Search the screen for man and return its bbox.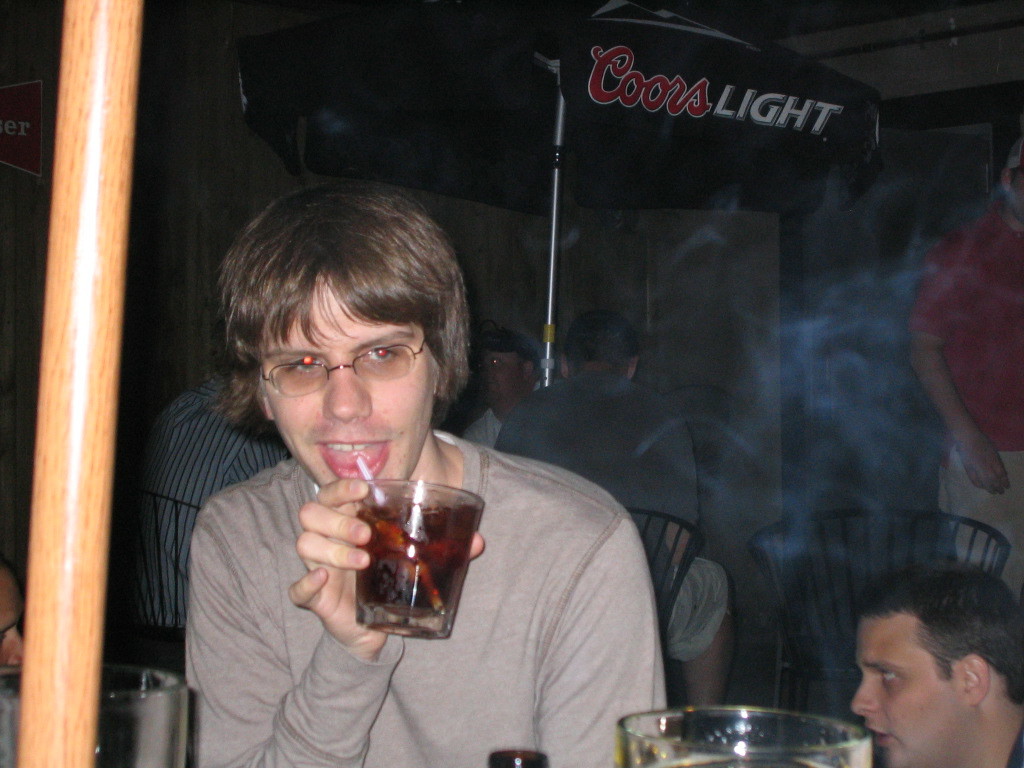
Found: (left=127, top=341, right=290, bottom=637).
